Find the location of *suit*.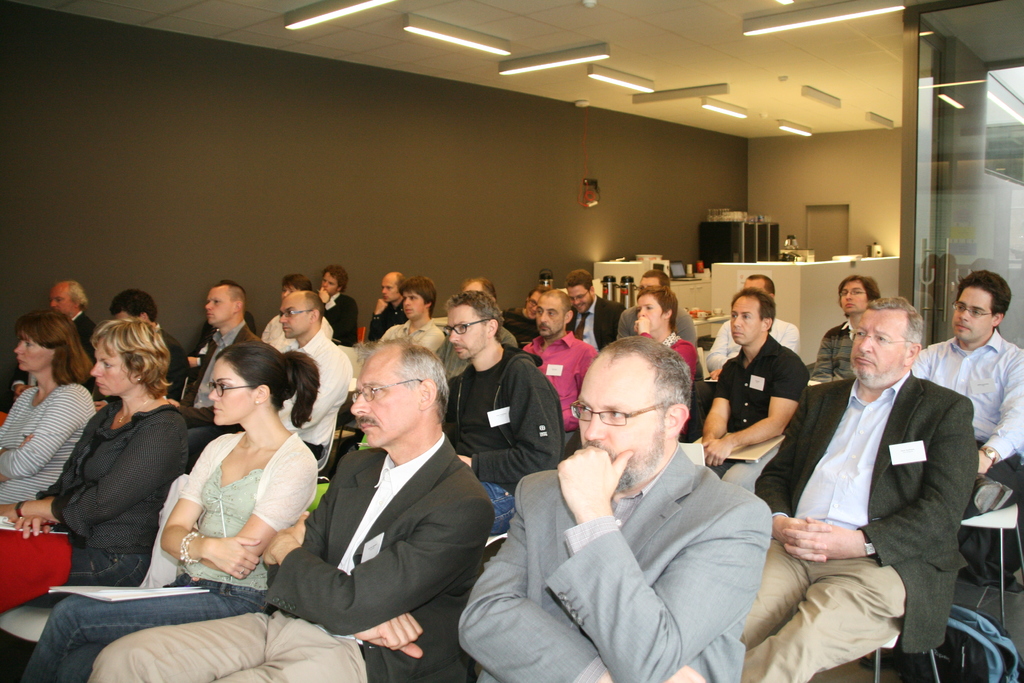
Location: l=90, t=429, r=495, b=682.
